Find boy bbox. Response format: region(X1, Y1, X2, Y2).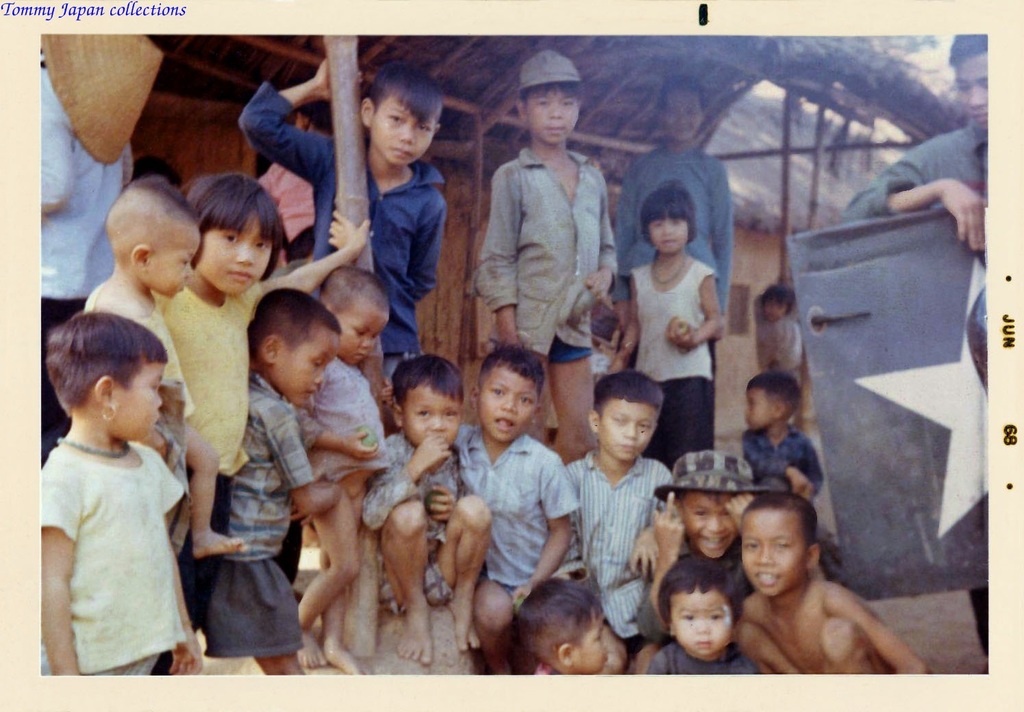
region(645, 554, 756, 681).
